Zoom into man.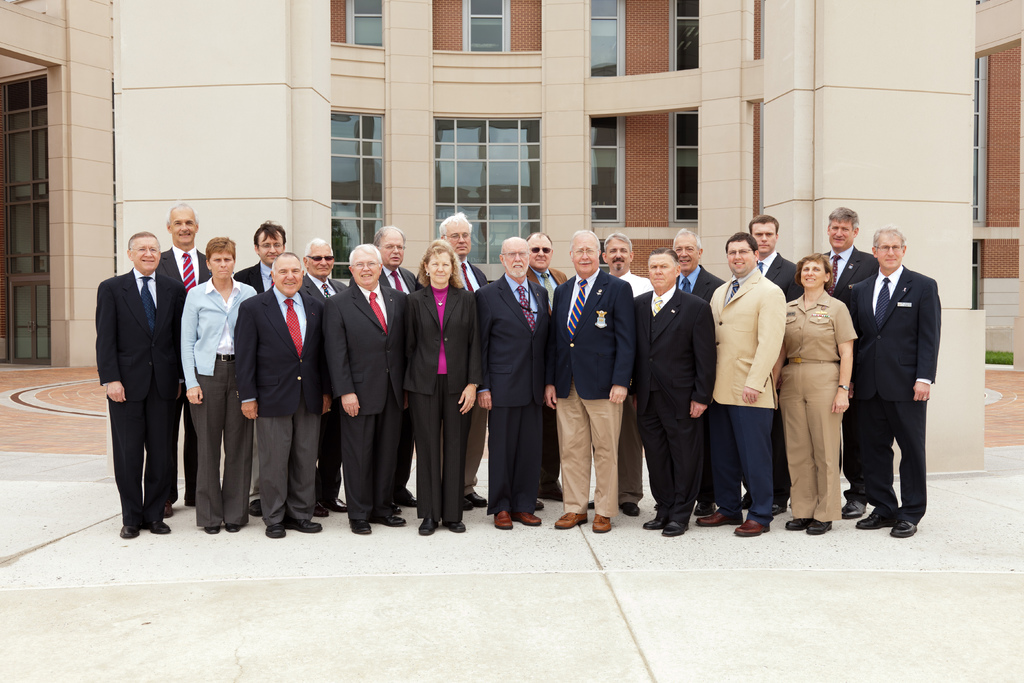
Zoom target: <region>588, 229, 661, 509</region>.
